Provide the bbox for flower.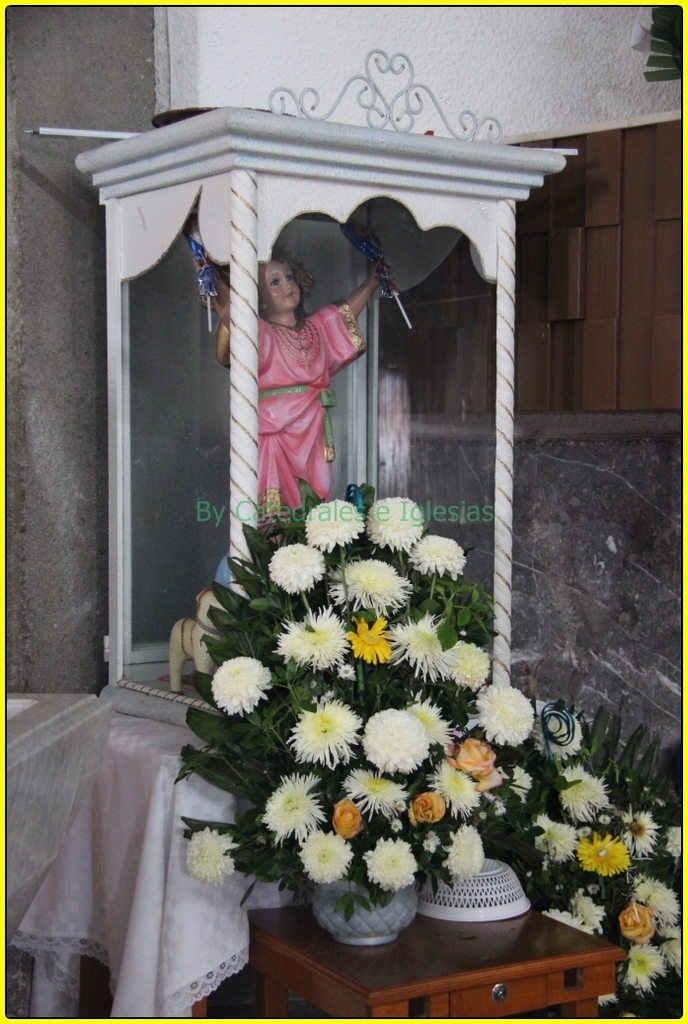
detection(477, 684, 542, 748).
